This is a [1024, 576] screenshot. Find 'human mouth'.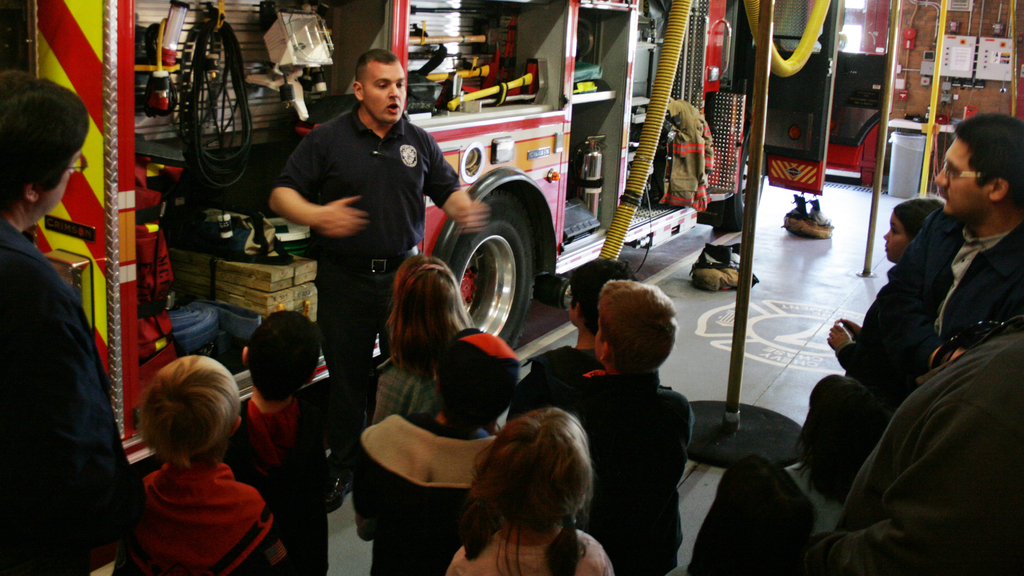
Bounding box: (387,104,395,108).
